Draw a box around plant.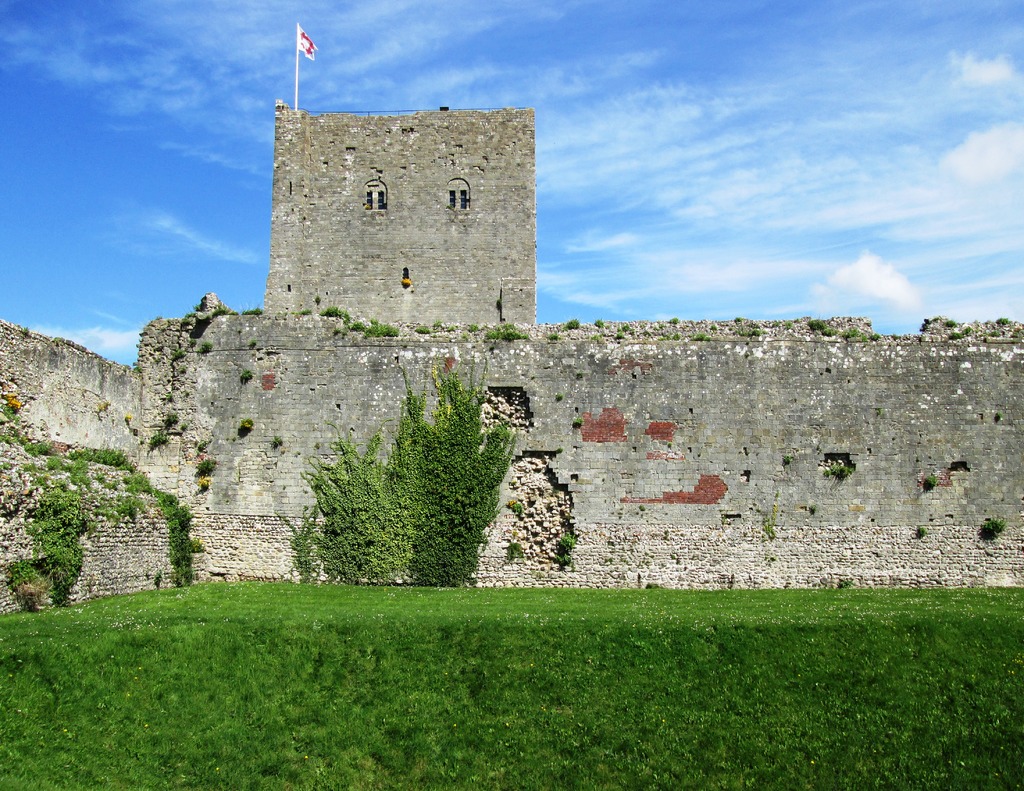
pyautogui.locateOnScreen(236, 362, 255, 387).
